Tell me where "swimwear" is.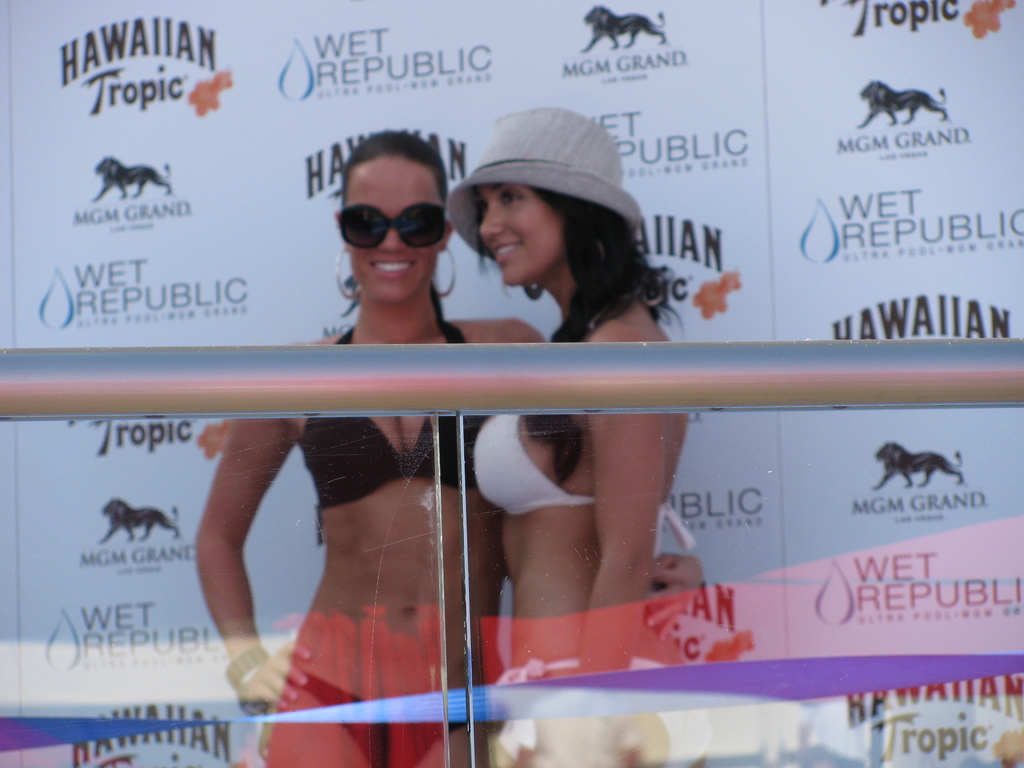
"swimwear" is at x1=283, y1=668, x2=460, y2=767.
